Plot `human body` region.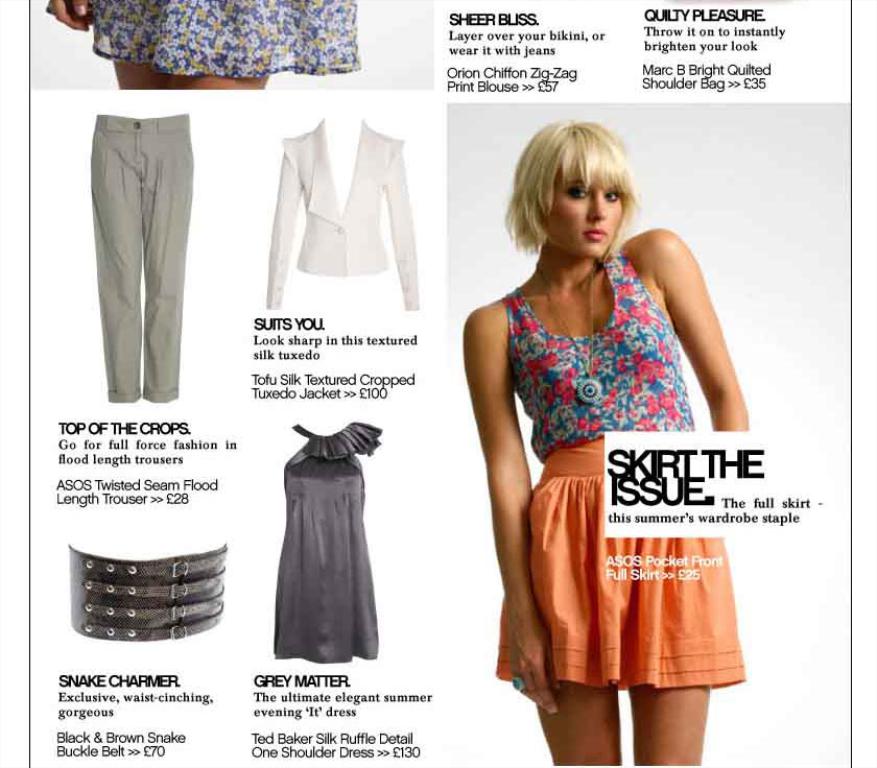
Plotted at region(465, 227, 749, 767).
